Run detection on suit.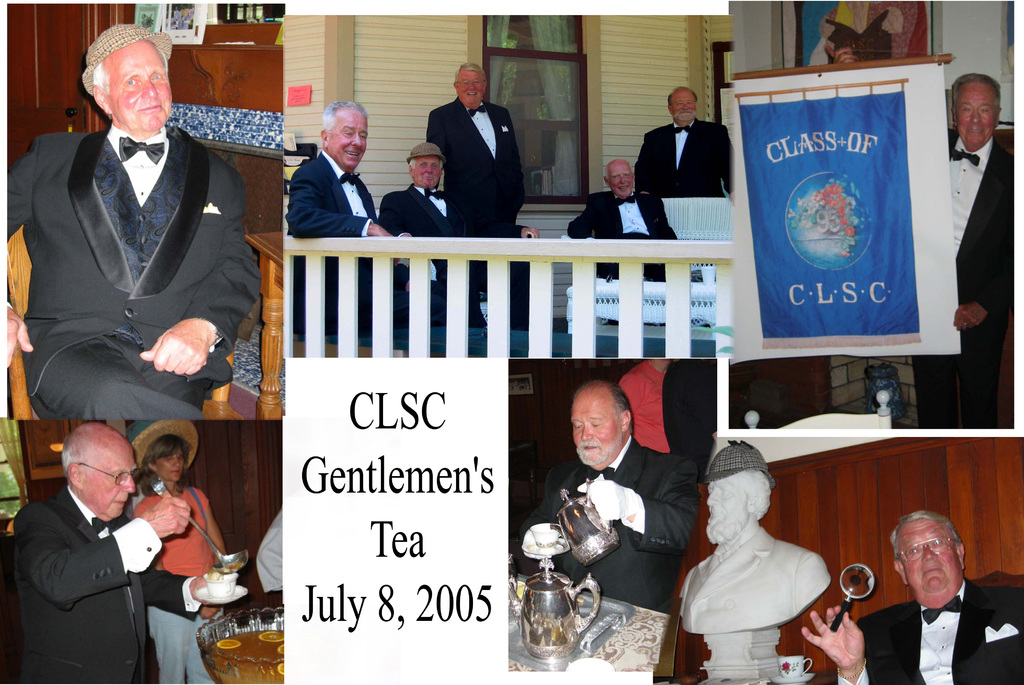
Result: [left=915, top=132, right=1023, bottom=426].
